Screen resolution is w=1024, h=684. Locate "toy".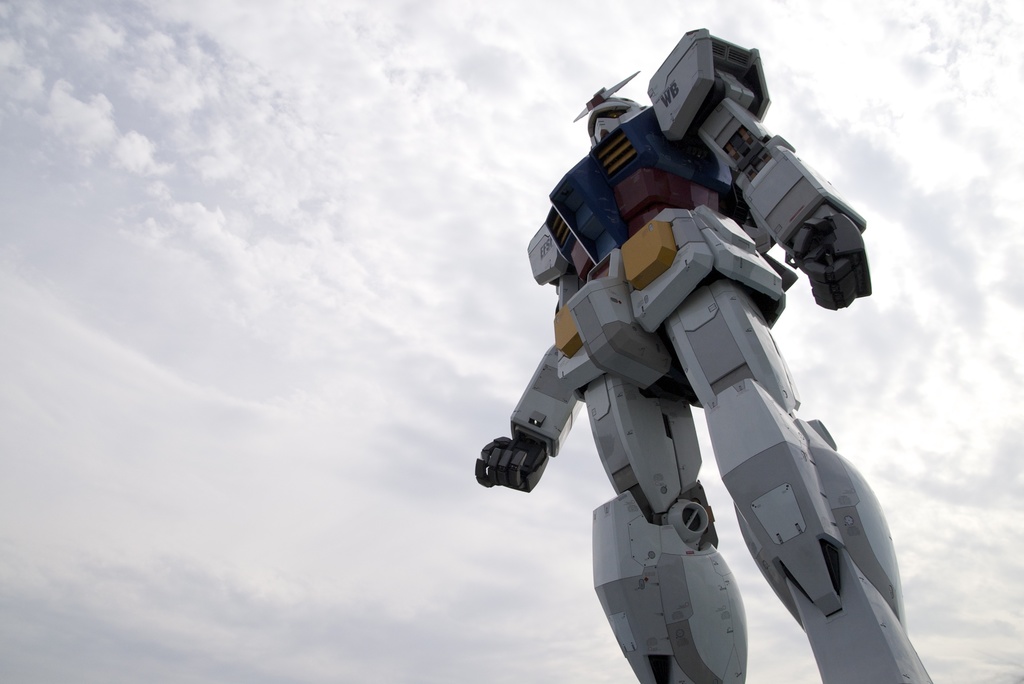
select_region(445, 38, 918, 673).
